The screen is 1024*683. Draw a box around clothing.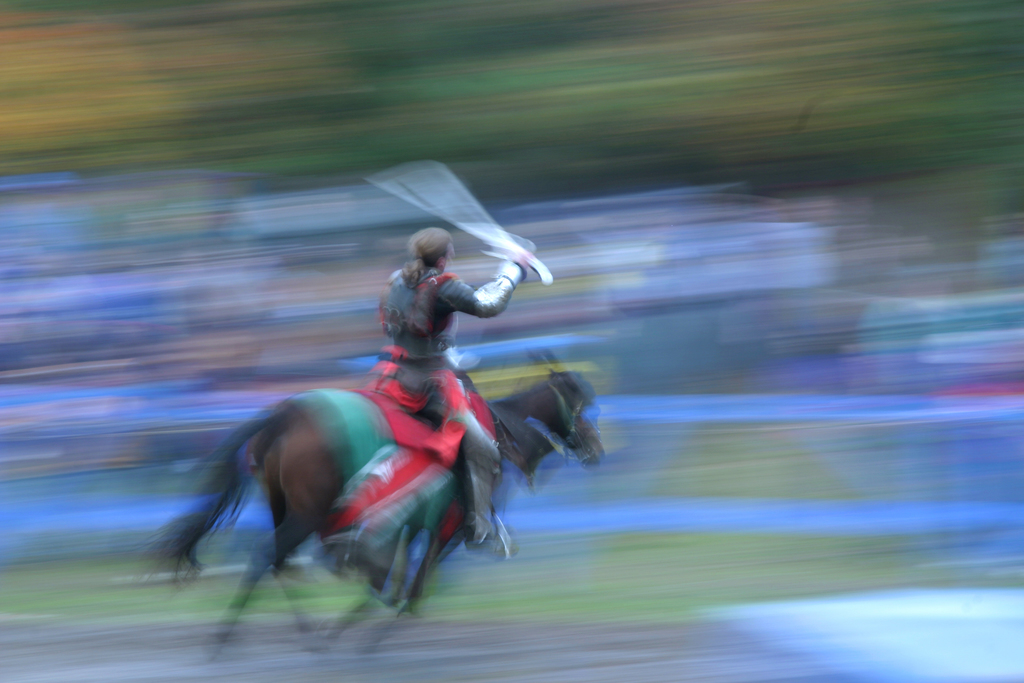
bbox=[376, 268, 522, 363].
